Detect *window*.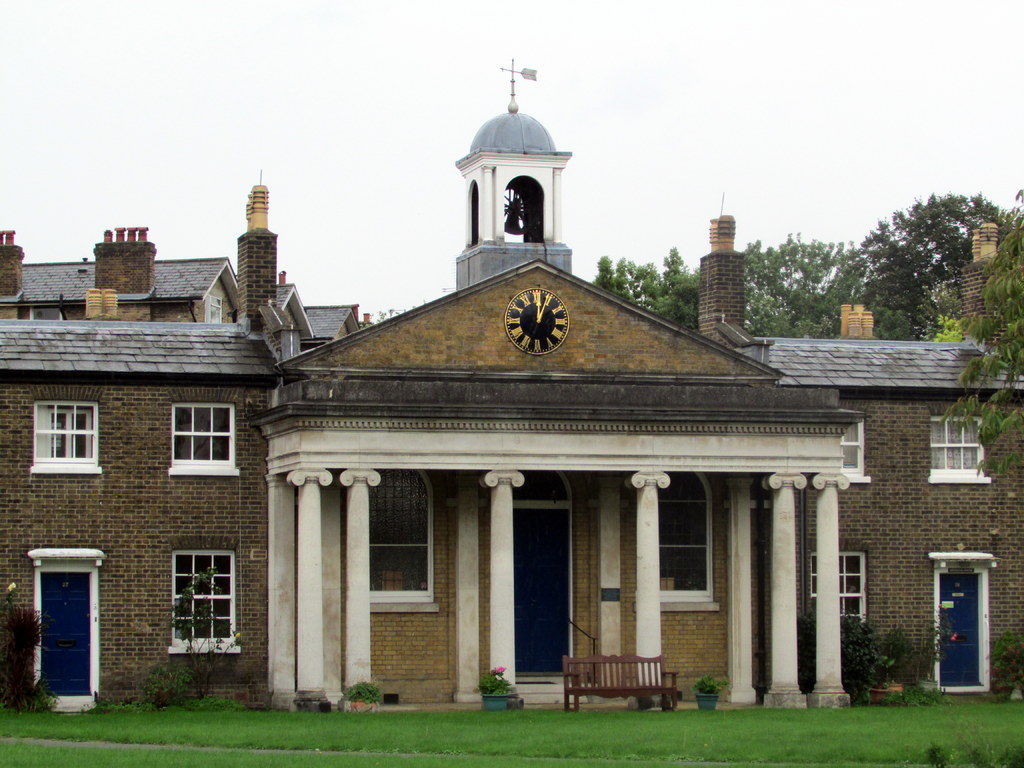
Detected at (630, 474, 722, 615).
